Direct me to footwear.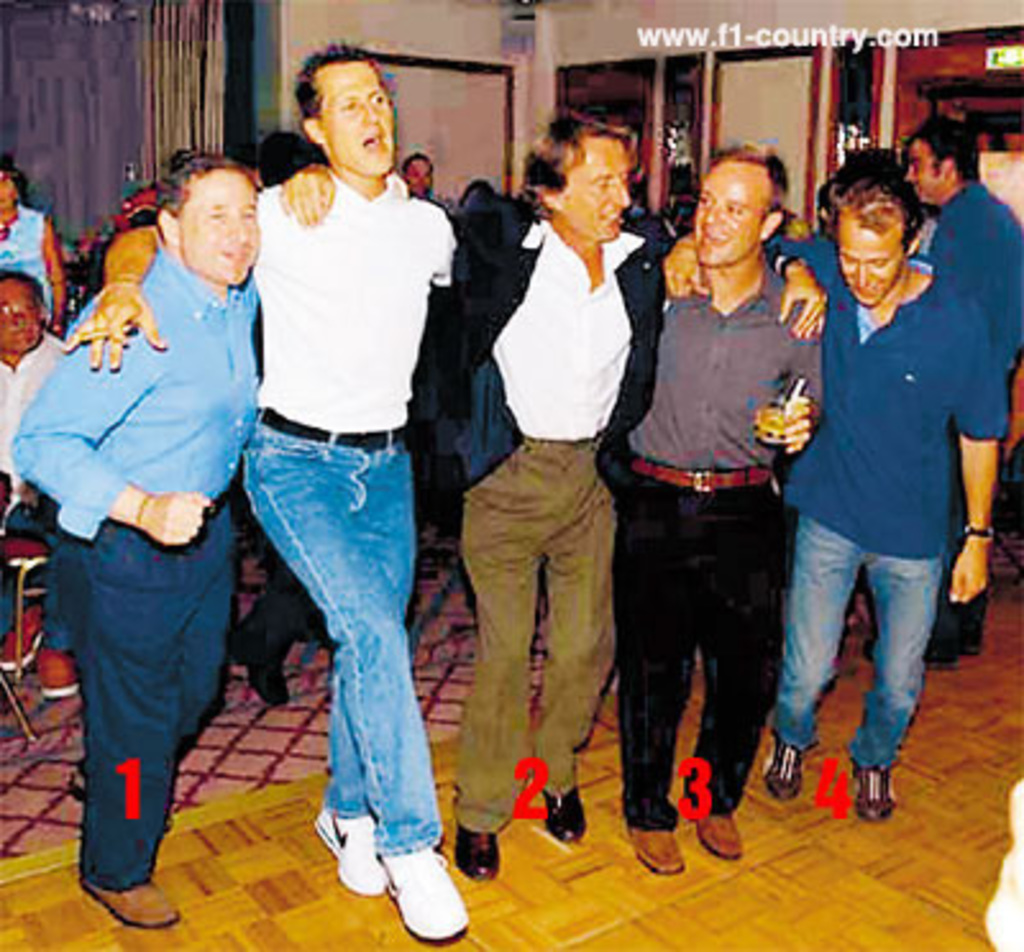
Direction: l=0, t=601, r=46, b=668.
